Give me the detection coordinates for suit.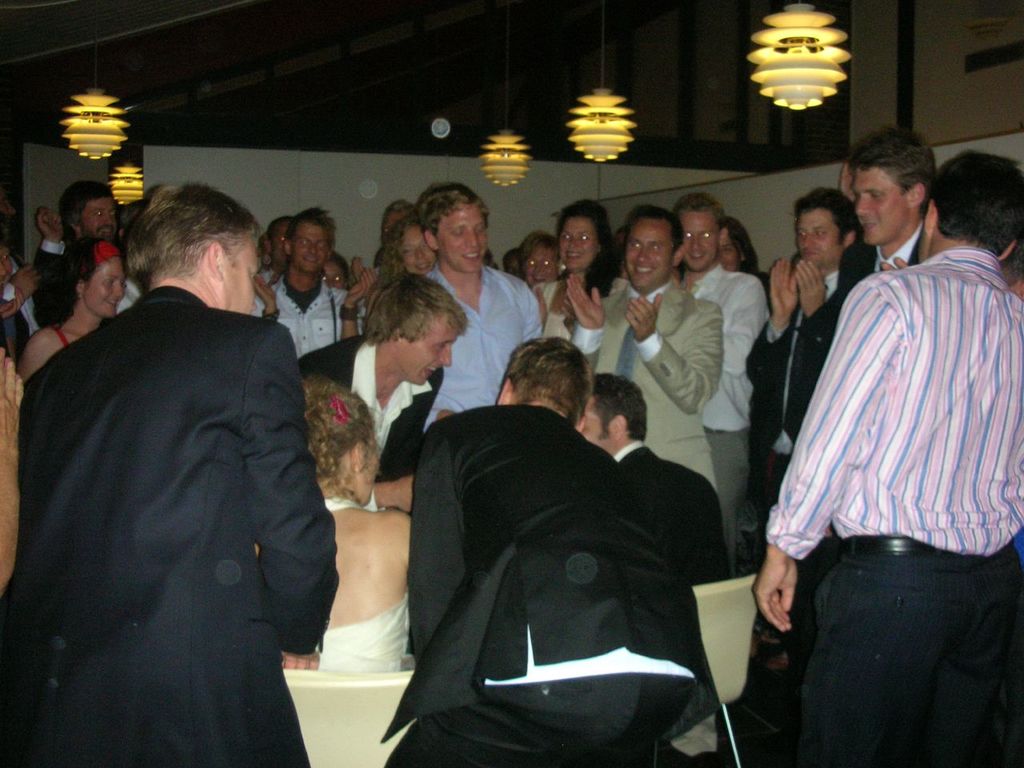
locate(838, 214, 918, 310).
